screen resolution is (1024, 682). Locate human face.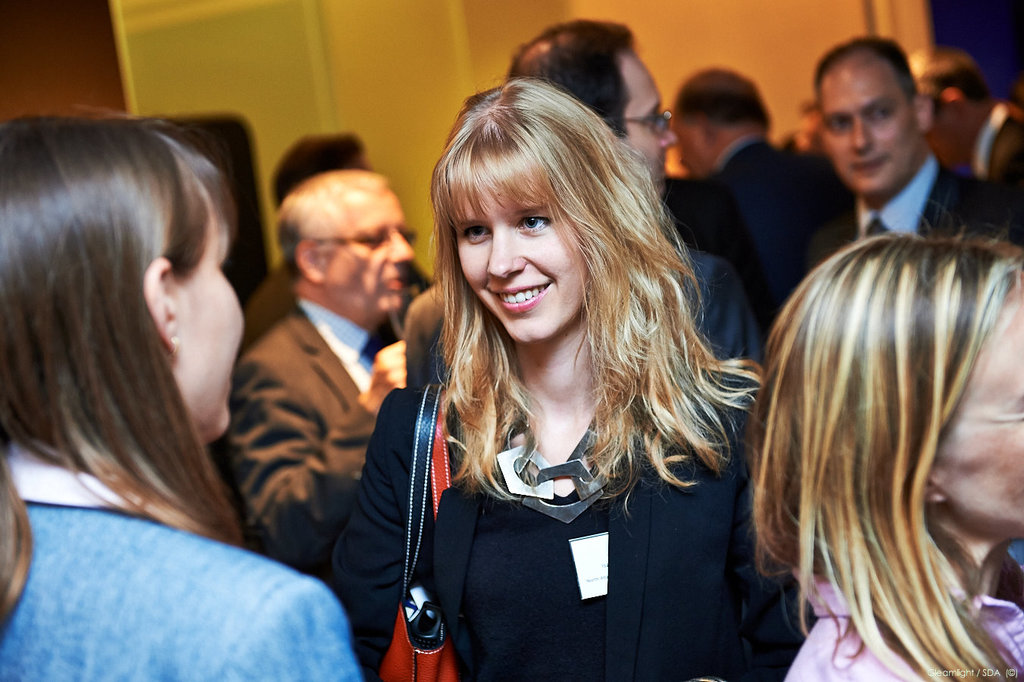
678/120/698/173.
